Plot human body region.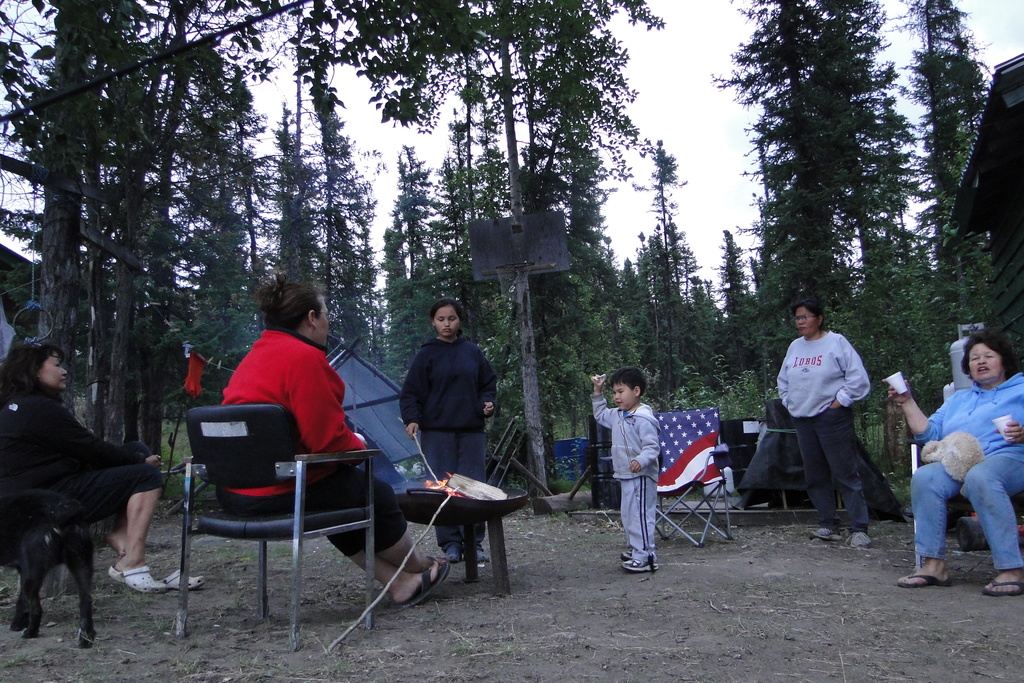
Plotted at [772,295,872,546].
